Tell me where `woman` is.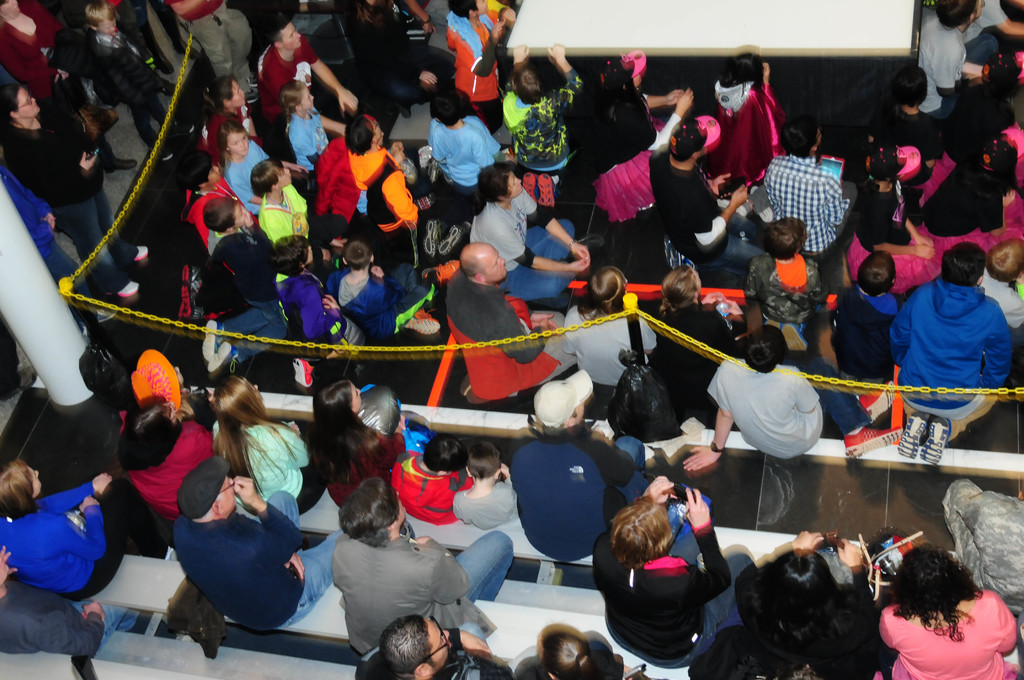
`woman` is at rect(311, 371, 430, 535).
